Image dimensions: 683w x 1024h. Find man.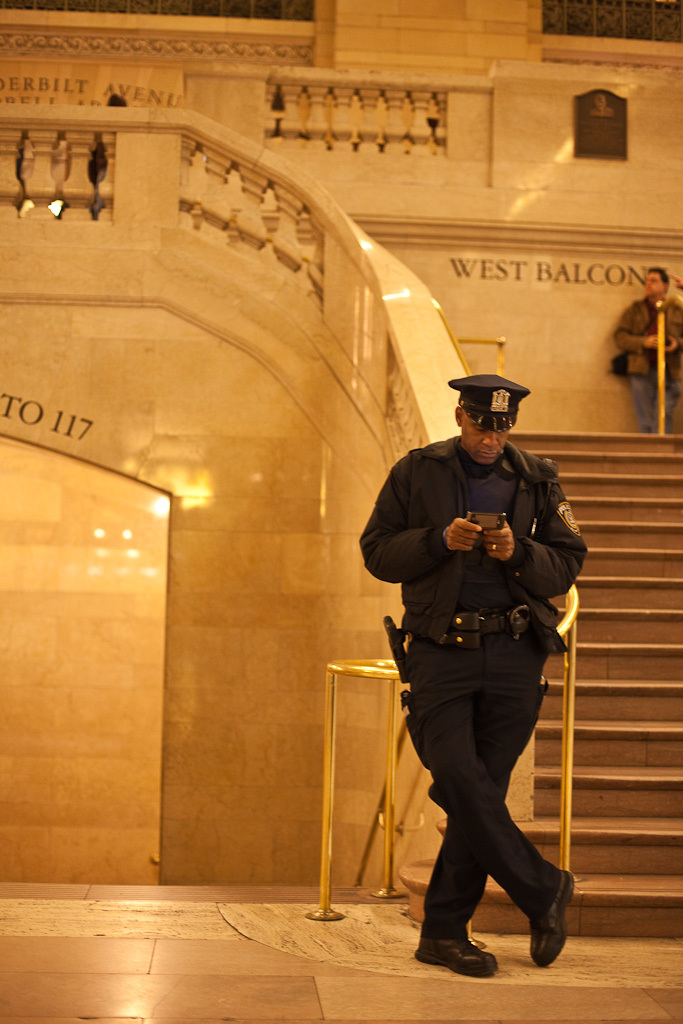
left=380, top=416, right=591, bottom=978.
